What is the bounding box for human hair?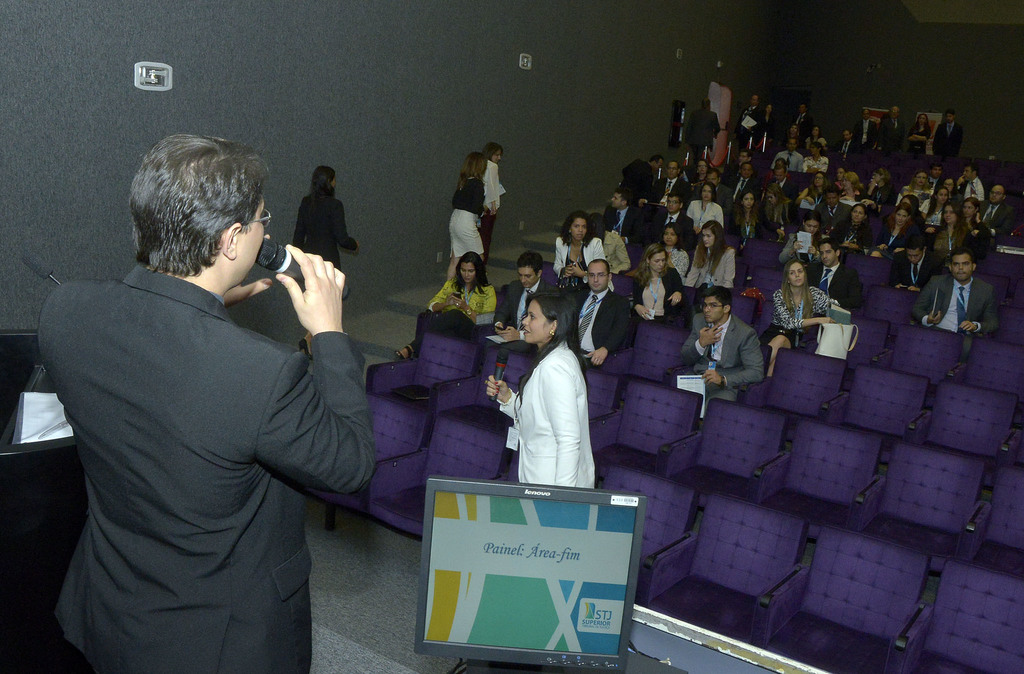
(left=521, top=291, right=578, bottom=400).
